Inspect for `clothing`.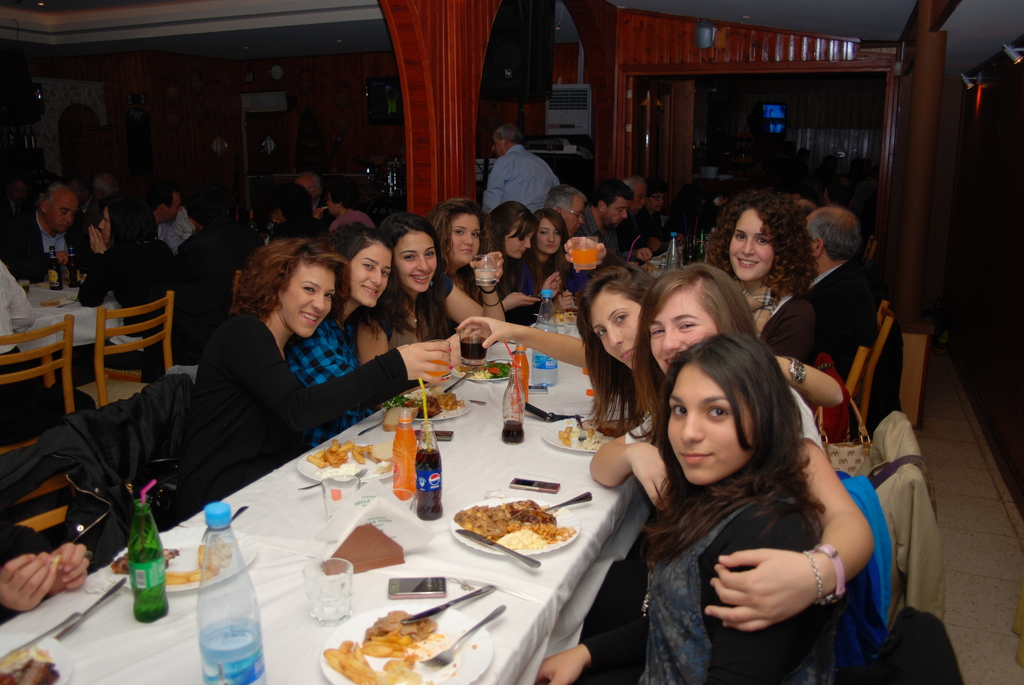
Inspection: bbox=[795, 387, 824, 452].
